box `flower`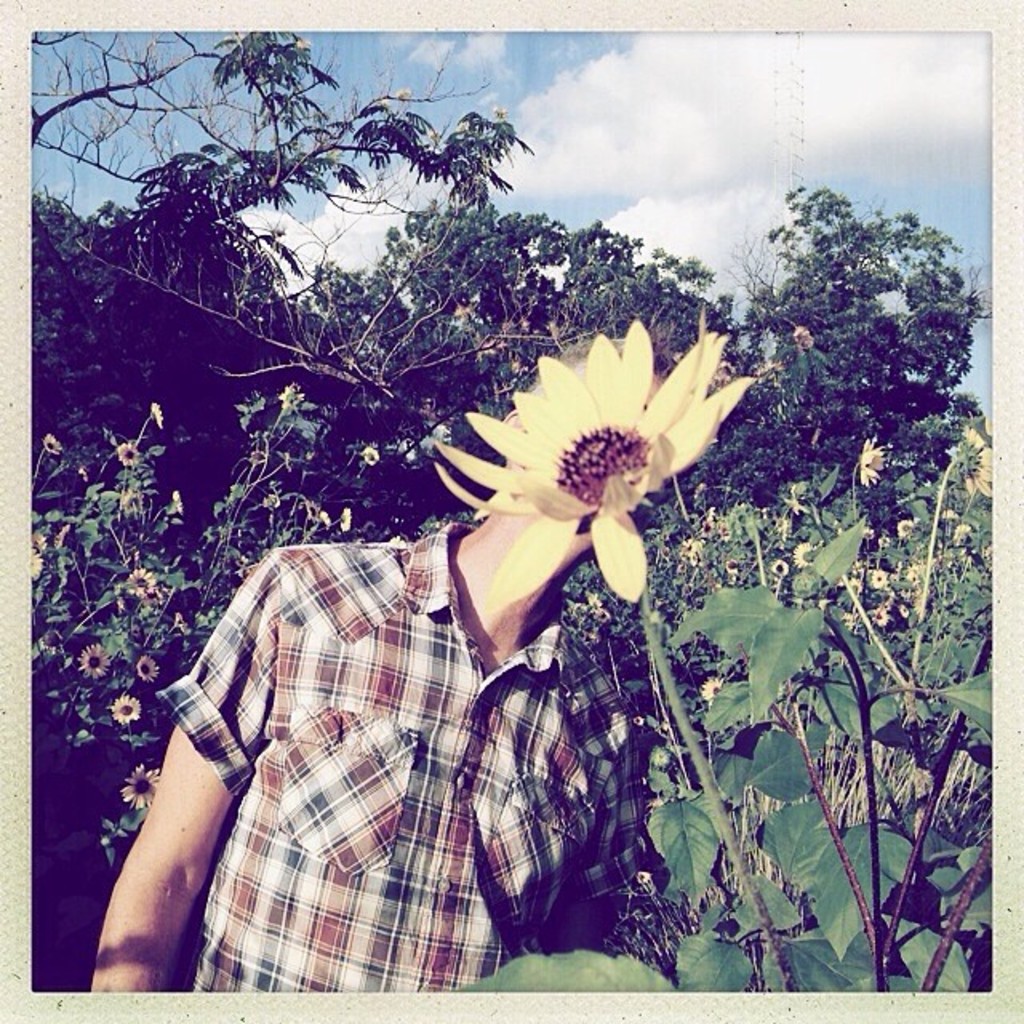
<region>160, 490, 195, 517</region>
